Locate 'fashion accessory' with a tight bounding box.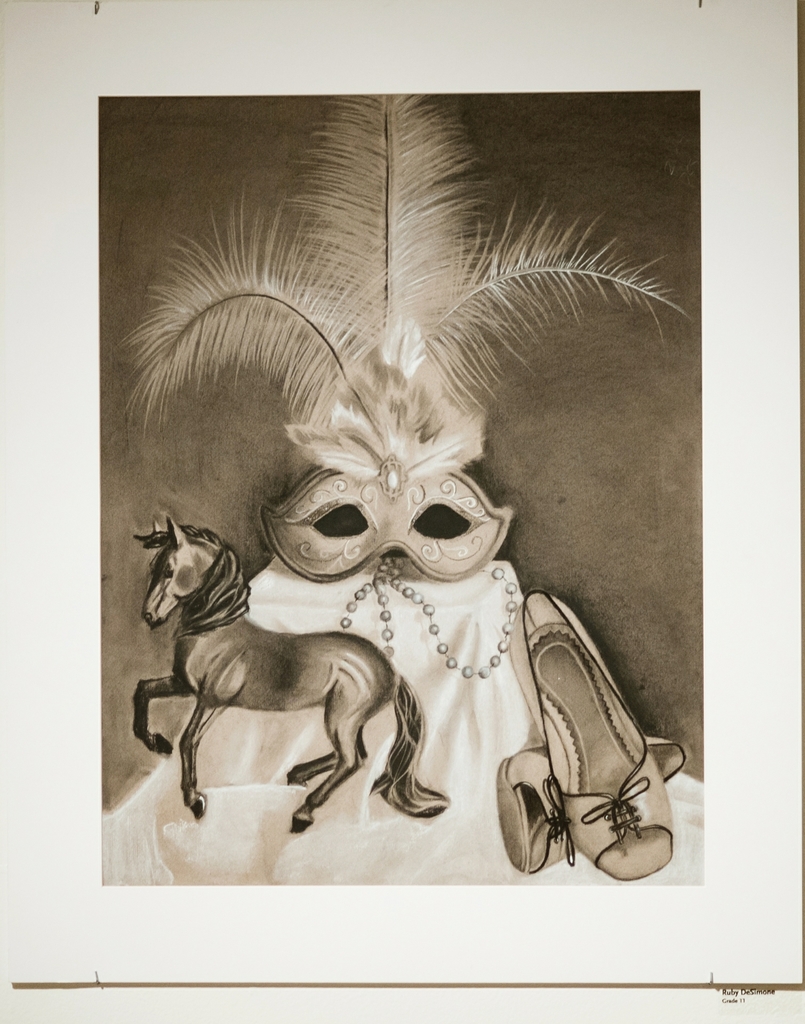
x1=327, y1=561, x2=534, y2=684.
